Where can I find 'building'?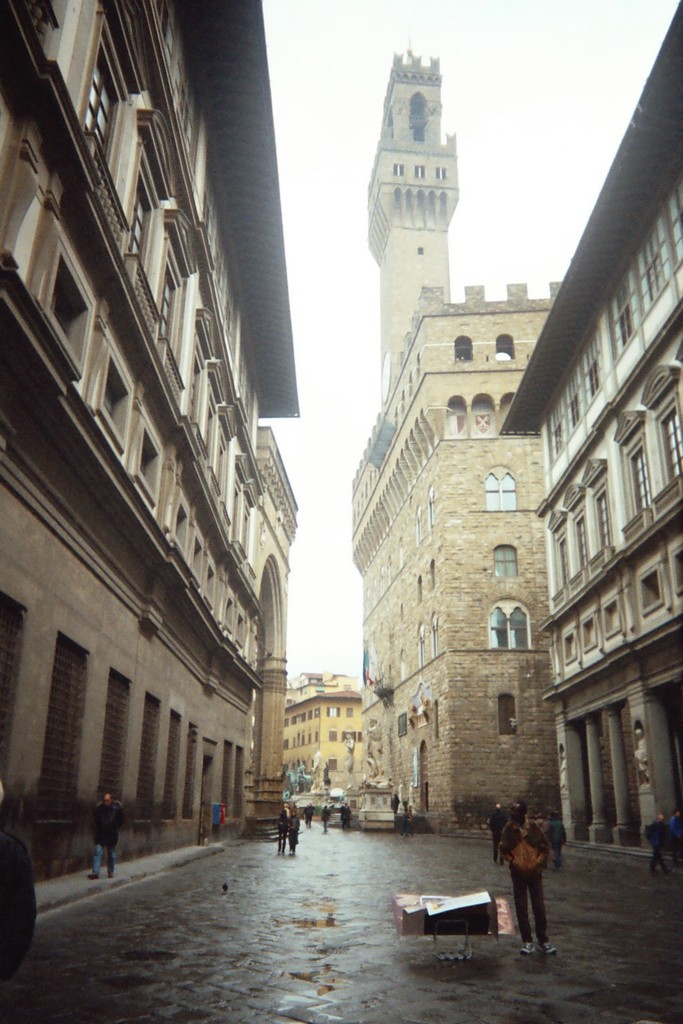
You can find it at 499/1/682/871.
